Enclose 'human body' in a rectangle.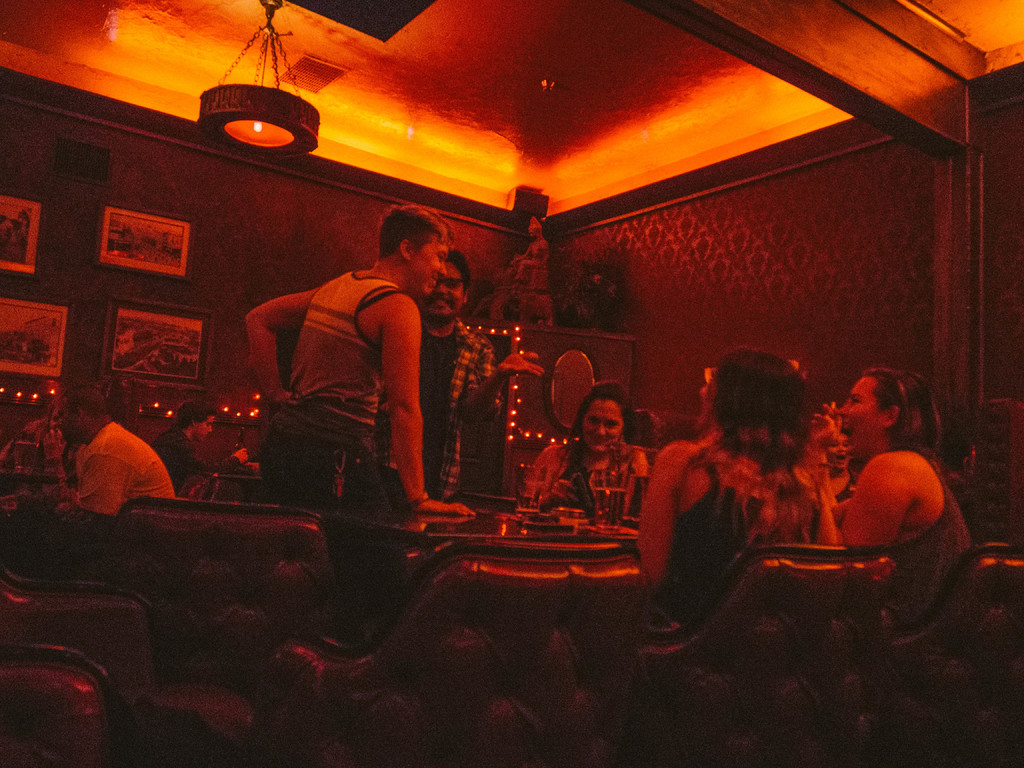
crop(631, 435, 835, 636).
